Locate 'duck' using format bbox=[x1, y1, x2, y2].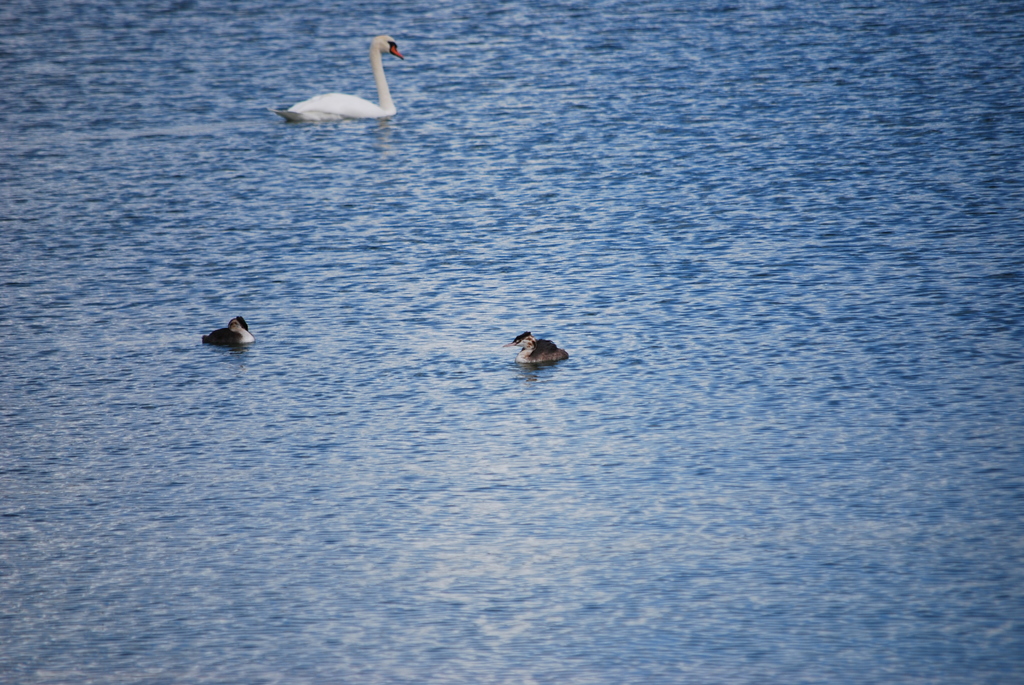
bbox=[512, 326, 572, 366].
